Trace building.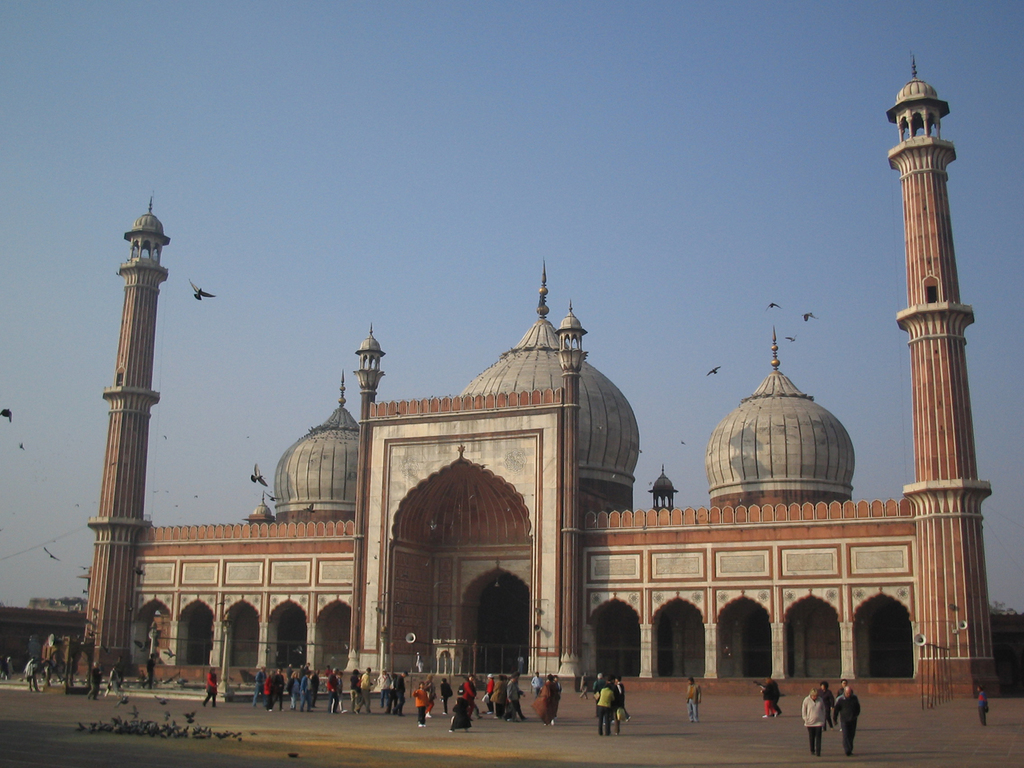
Traced to 69,50,1001,696.
